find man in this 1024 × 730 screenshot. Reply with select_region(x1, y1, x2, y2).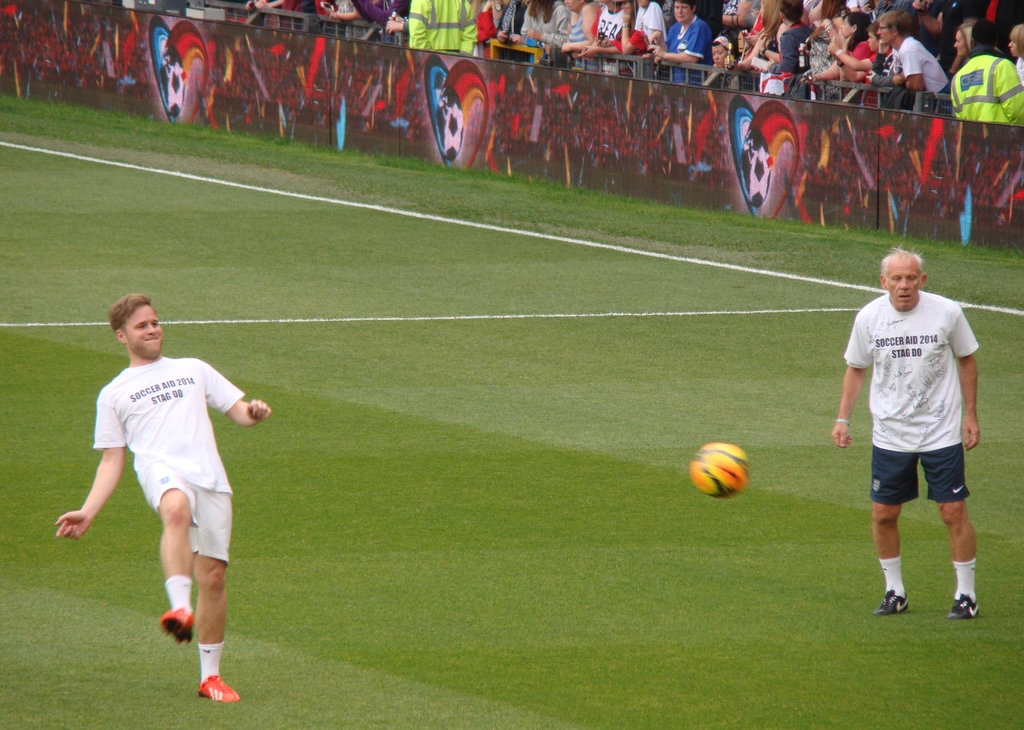
select_region(844, 235, 994, 630).
